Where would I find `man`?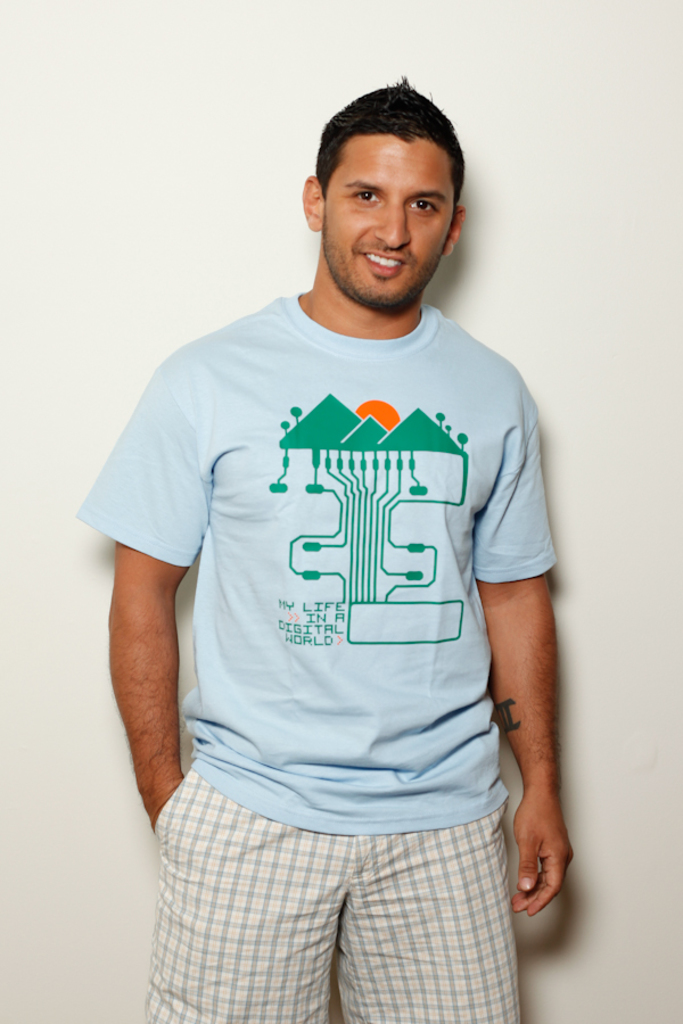
At 64:34:559:1007.
